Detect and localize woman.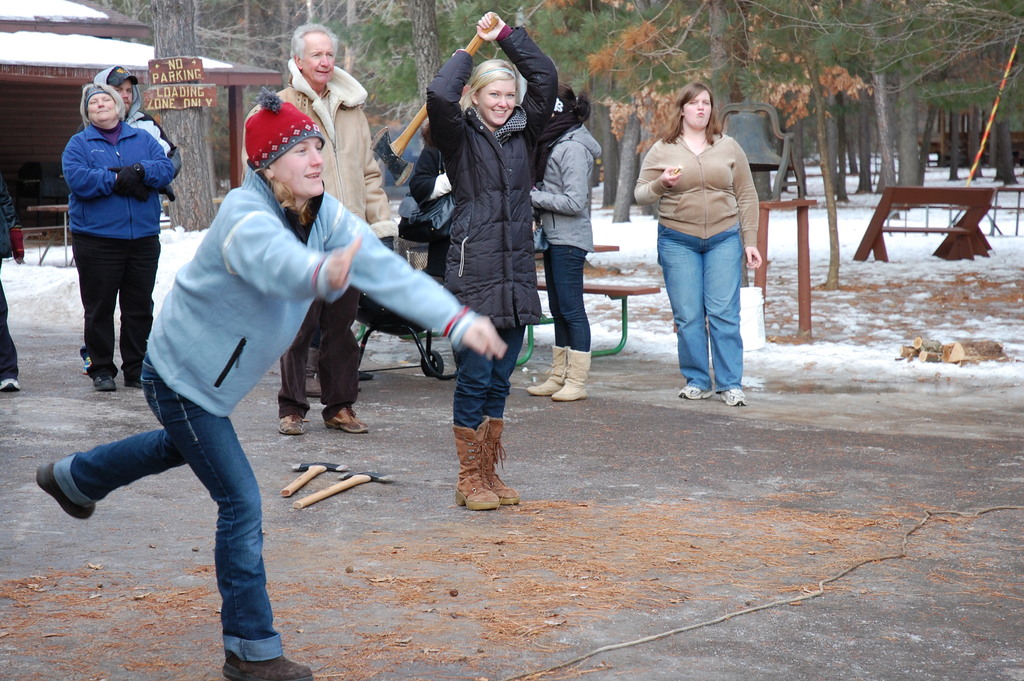
Localized at {"left": 0, "top": 170, "right": 21, "bottom": 394}.
